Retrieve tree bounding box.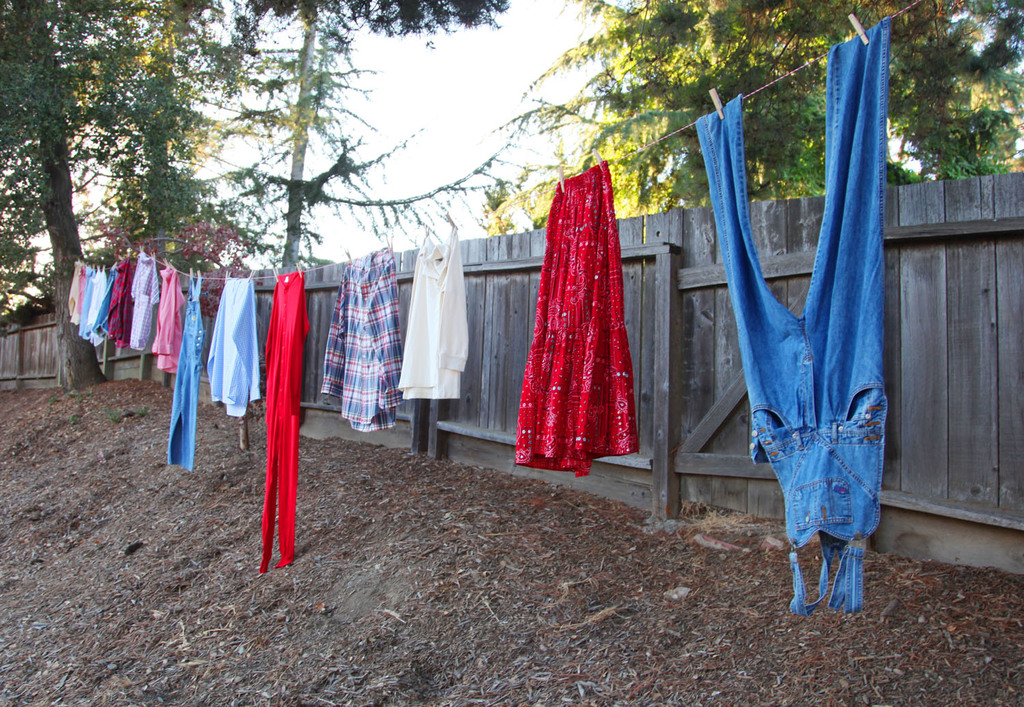
Bounding box: Rect(497, 3, 1023, 227).
